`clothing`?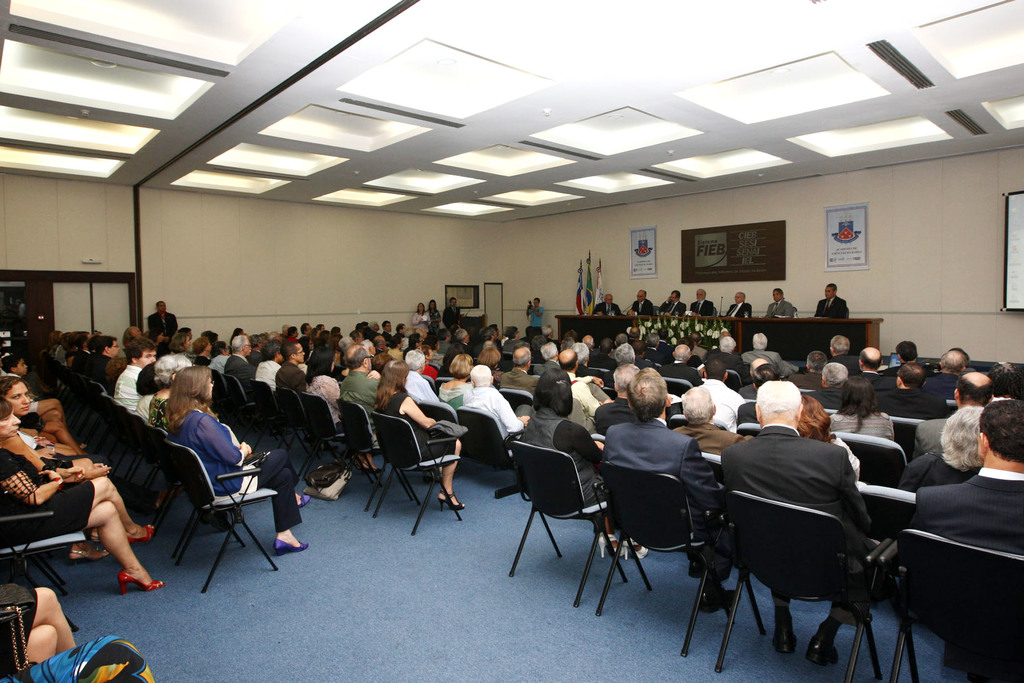
locate(815, 298, 844, 318)
